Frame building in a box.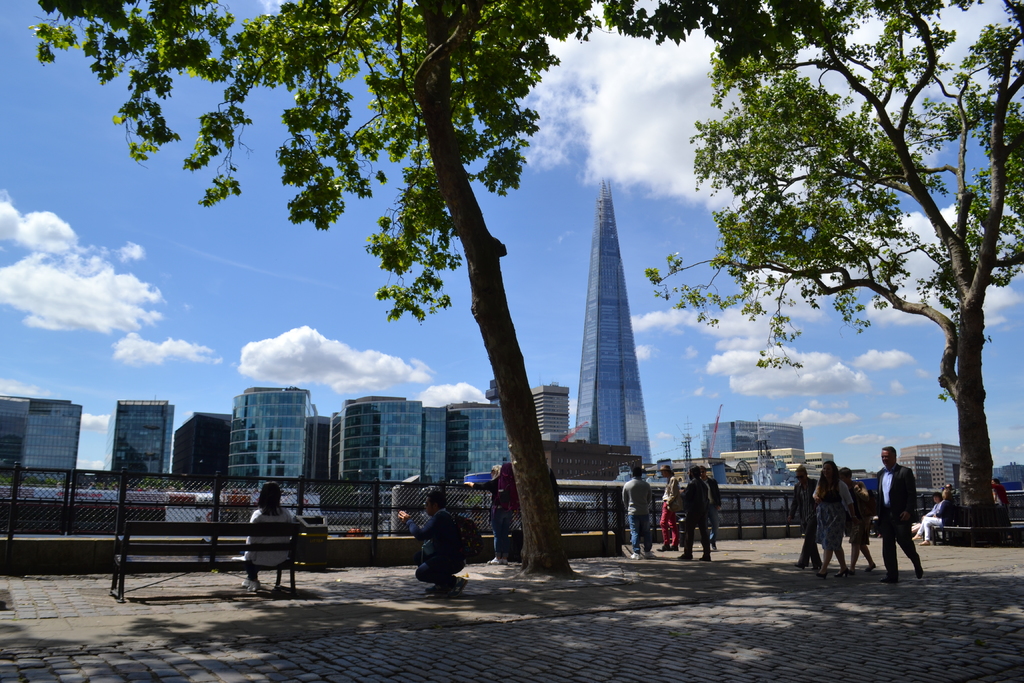
[x1=705, y1=422, x2=806, y2=460].
